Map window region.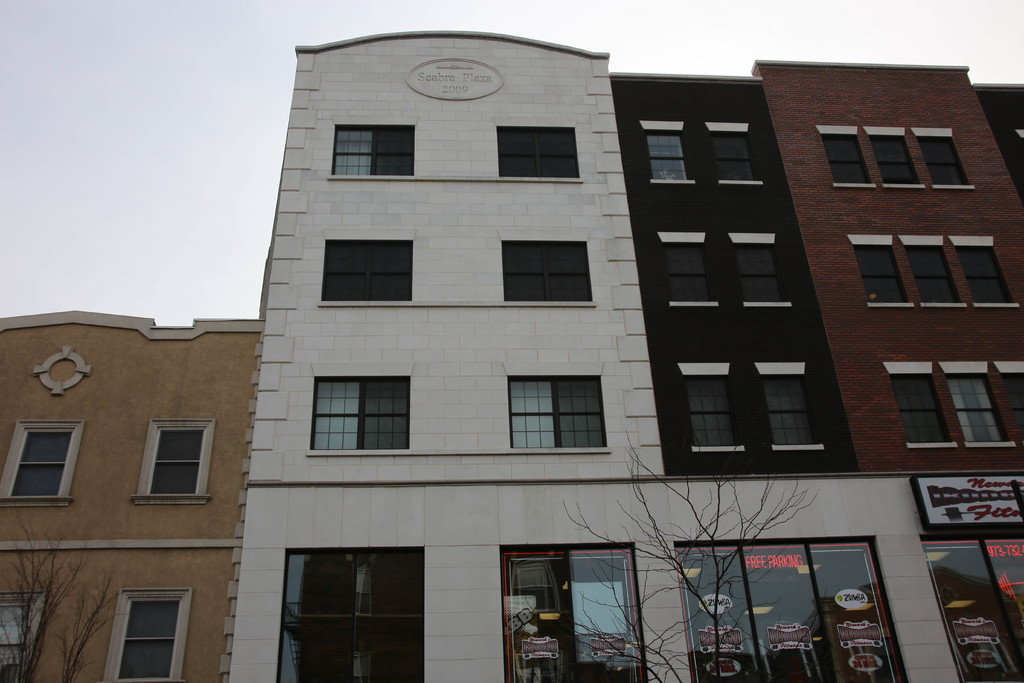
Mapped to box=[948, 363, 1005, 443].
